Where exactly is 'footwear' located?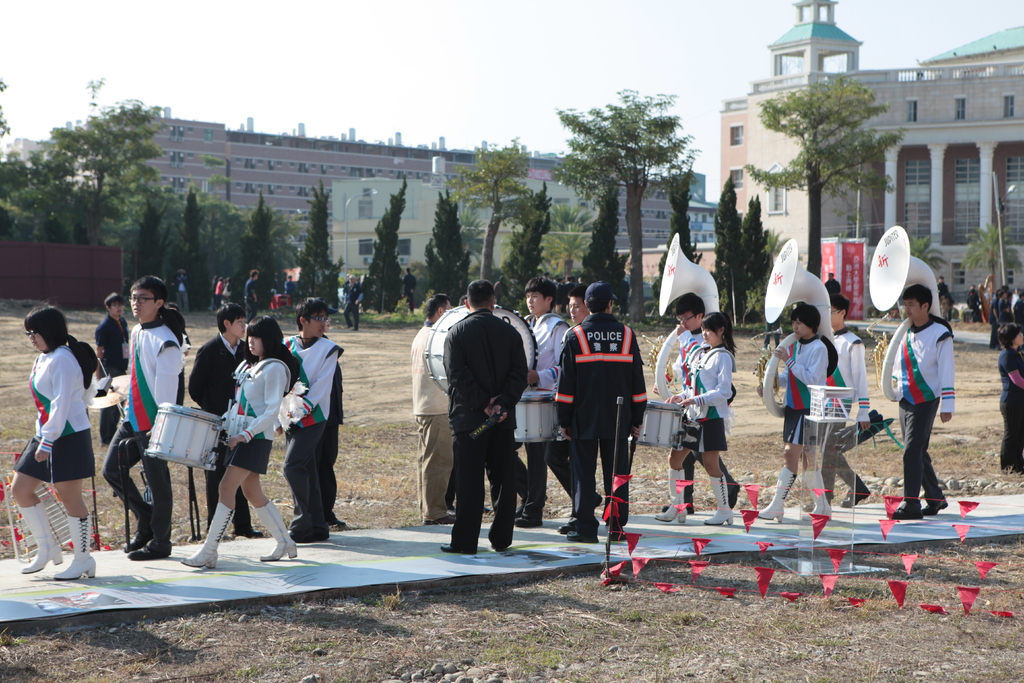
Its bounding box is locate(557, 522, 576, 535).
